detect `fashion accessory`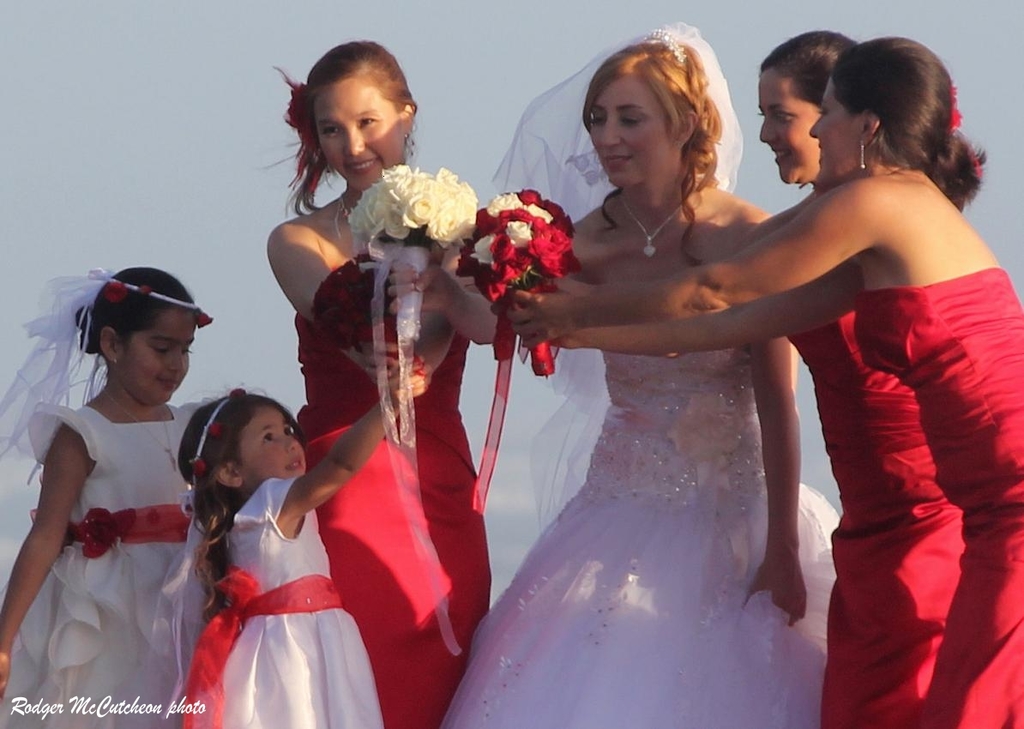
bbox=[111, 391, 256, 728]
